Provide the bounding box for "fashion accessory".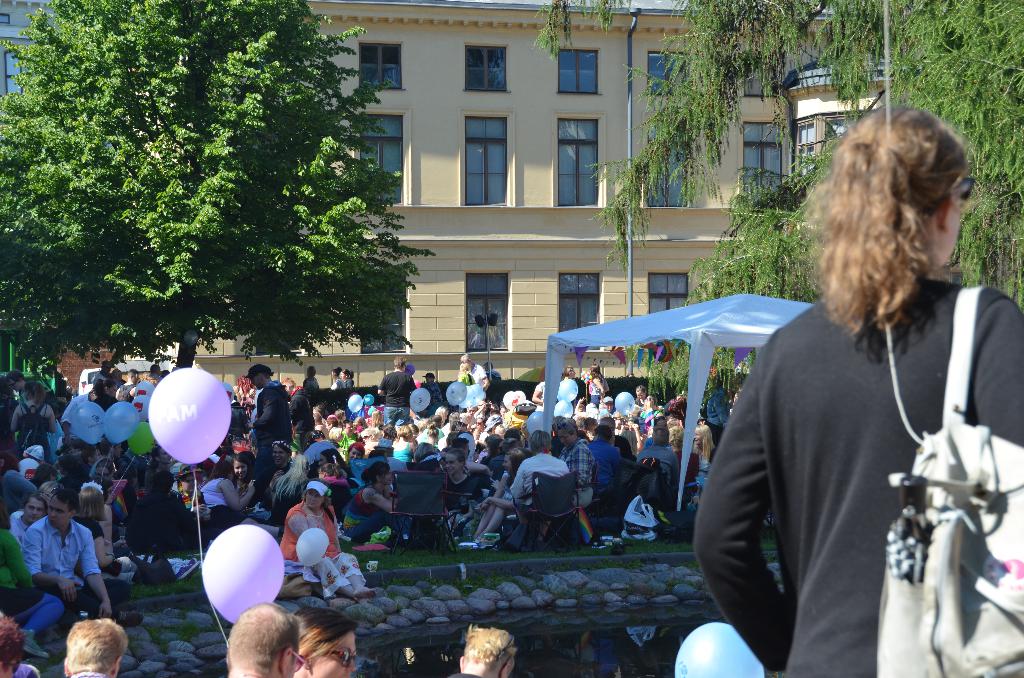
(x1=410, y1=383, x2=433, y2=415).
